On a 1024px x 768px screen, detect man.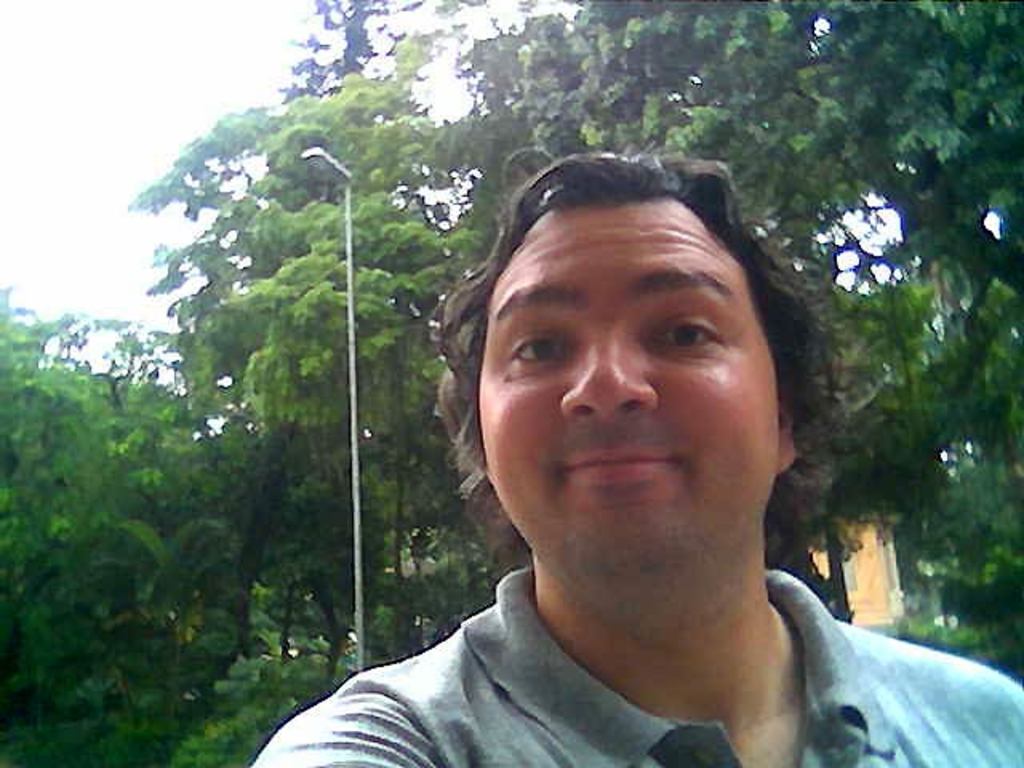
left=232, top=149, right=990, bottom=767.
